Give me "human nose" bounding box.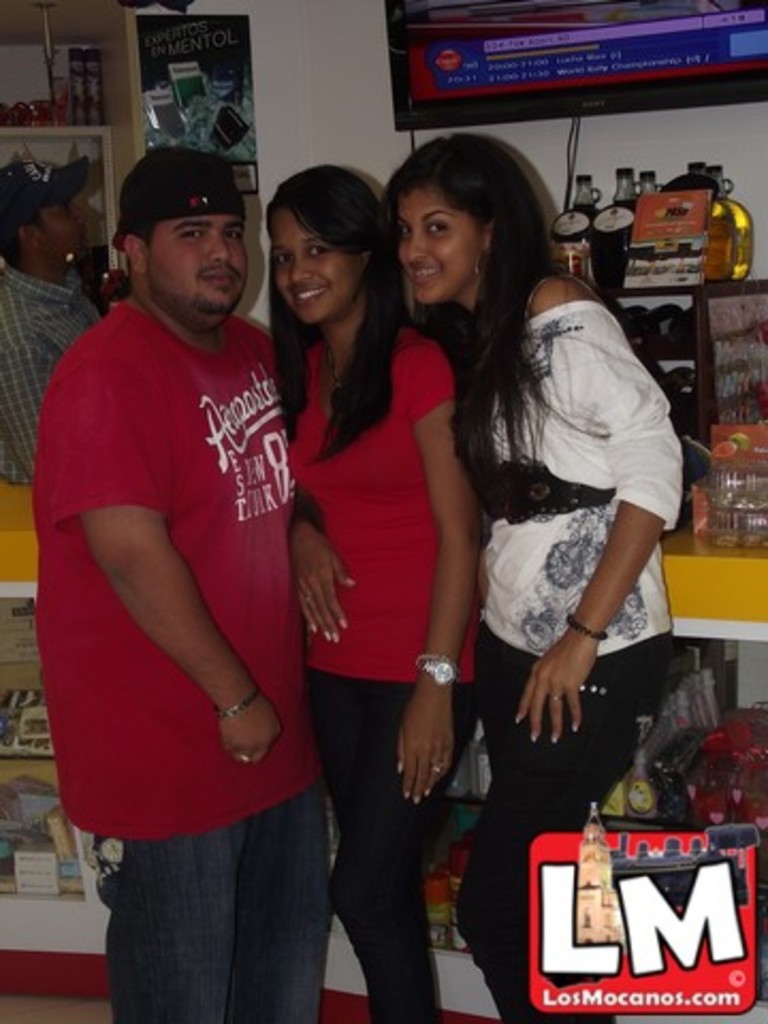
bbox(405, 228, 429, 267).
